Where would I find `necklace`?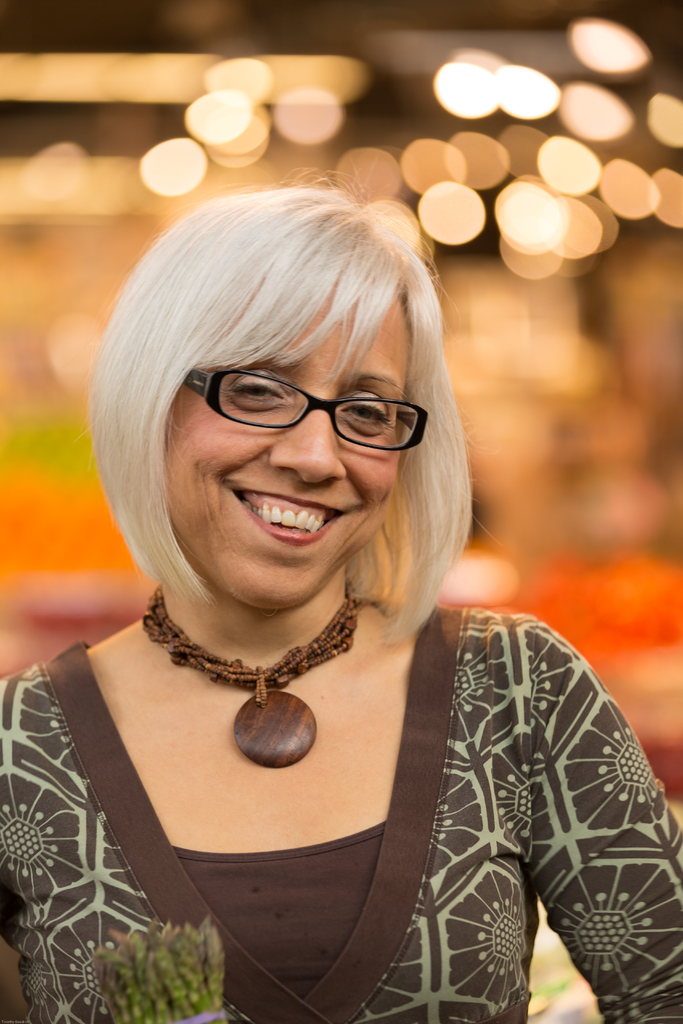
At 160:599:366:746.
